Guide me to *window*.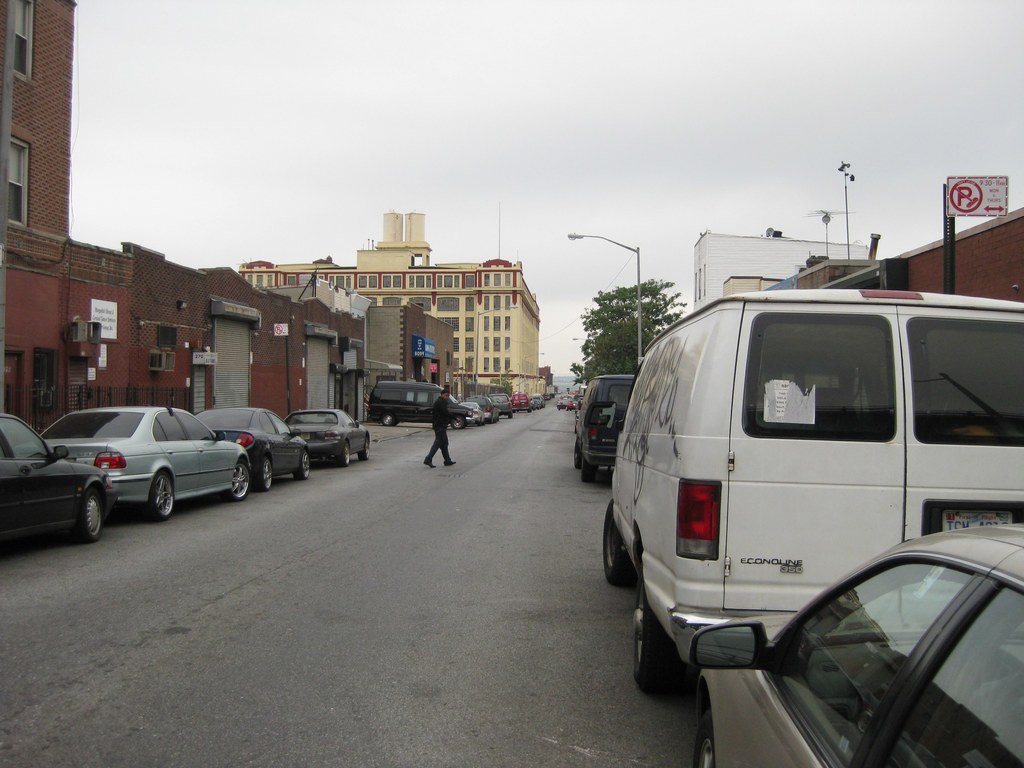
Guidance: x1=484, y1=357, x2=511, y2=376.
